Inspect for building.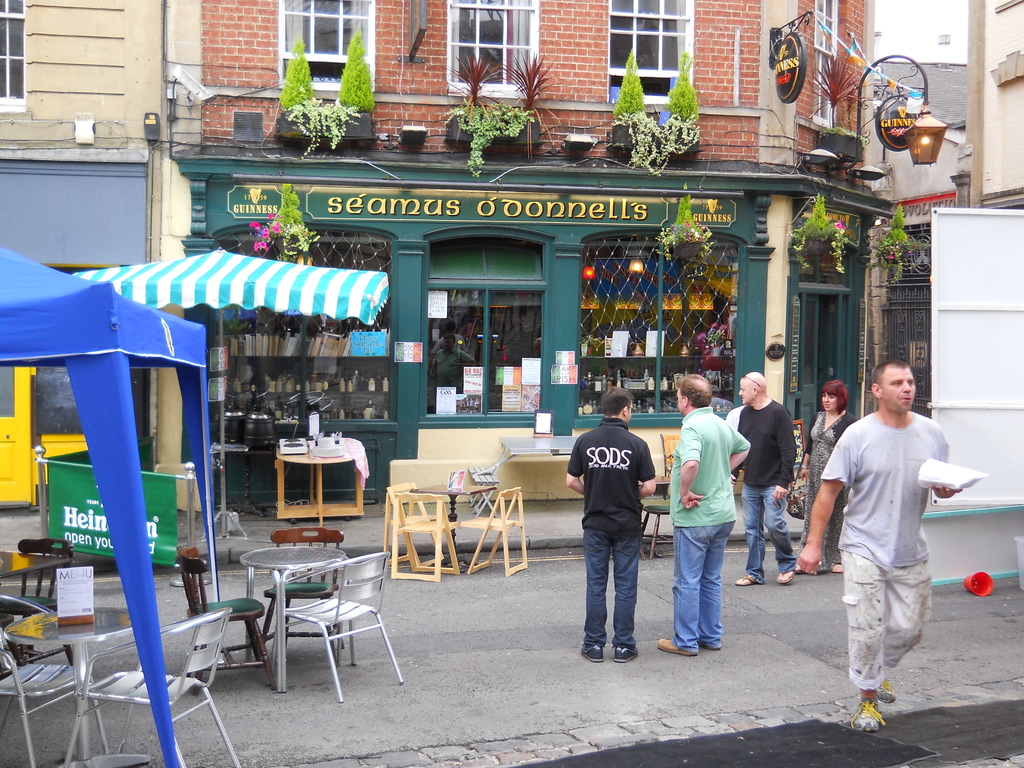
Inspection: [164, 0, 893, 512].
